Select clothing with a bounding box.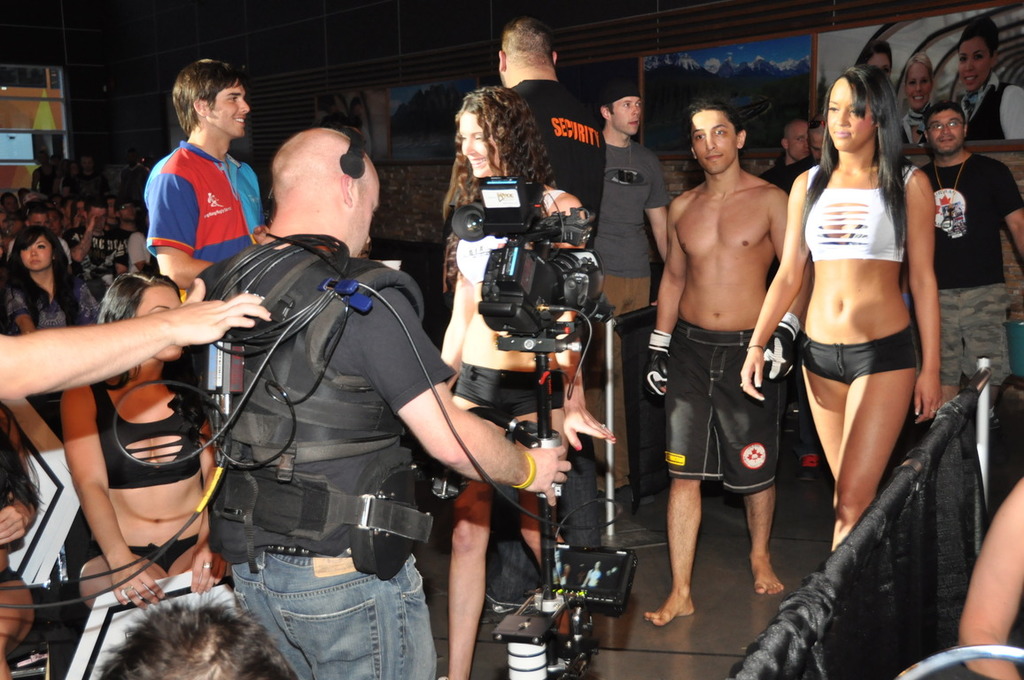
{"x1": 919, "y1": 153, "x2": 1023, "y2": 384}.
